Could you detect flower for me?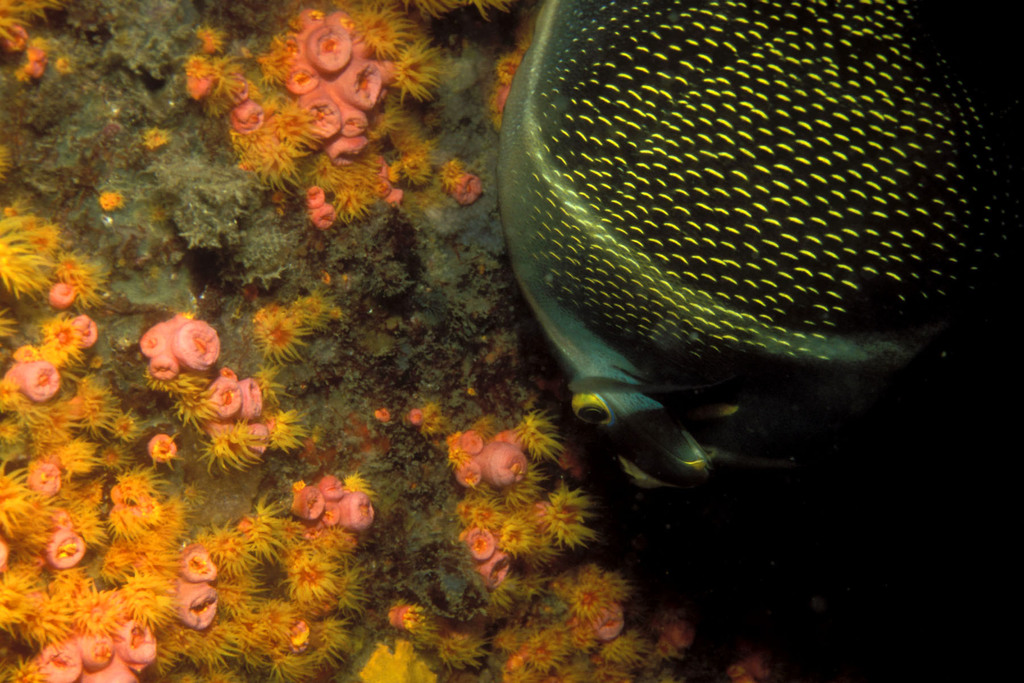
Detection result: 143,331,165,357.
